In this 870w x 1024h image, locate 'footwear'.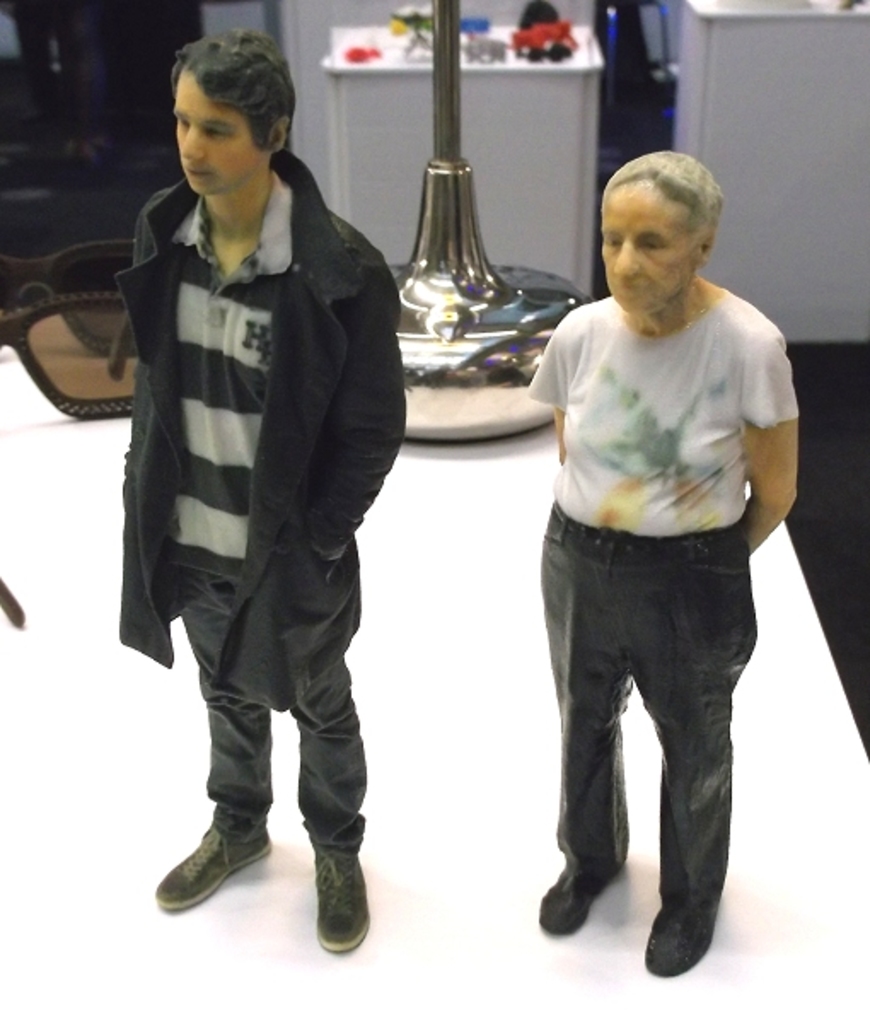
Bounding box: detection(641, 889, 711, 981).
